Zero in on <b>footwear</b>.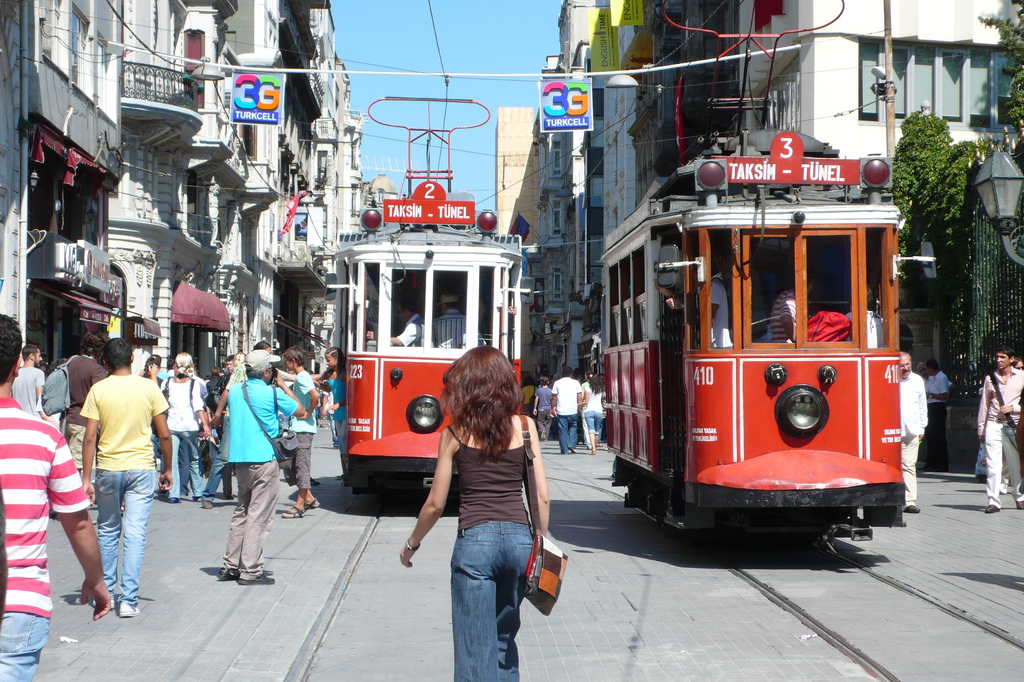
Zeroed in: bbox=(567, 444, 577, 455).
